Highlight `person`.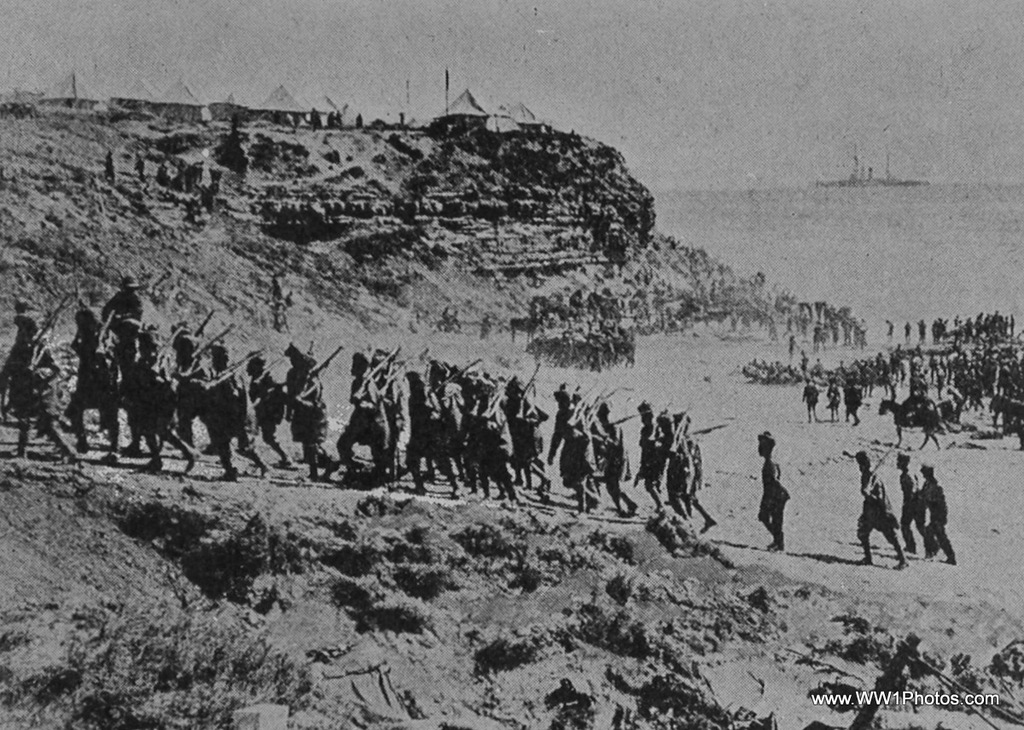
Highlighted region: (0, 319, 59, 443).
